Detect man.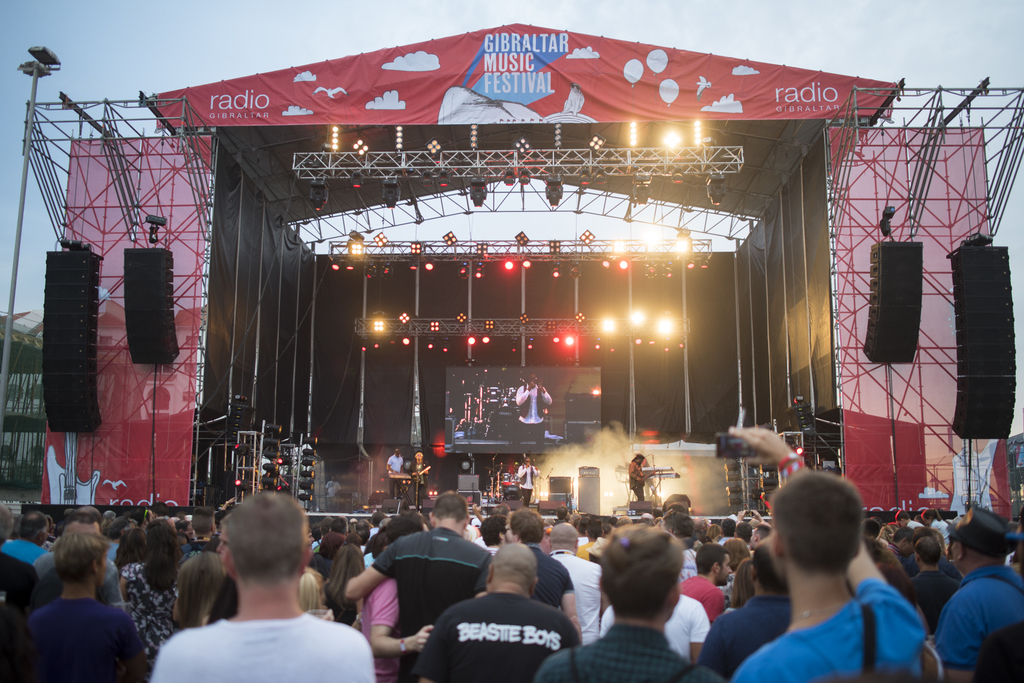
Detected at <region>148, 492, 376, 682</region>.
